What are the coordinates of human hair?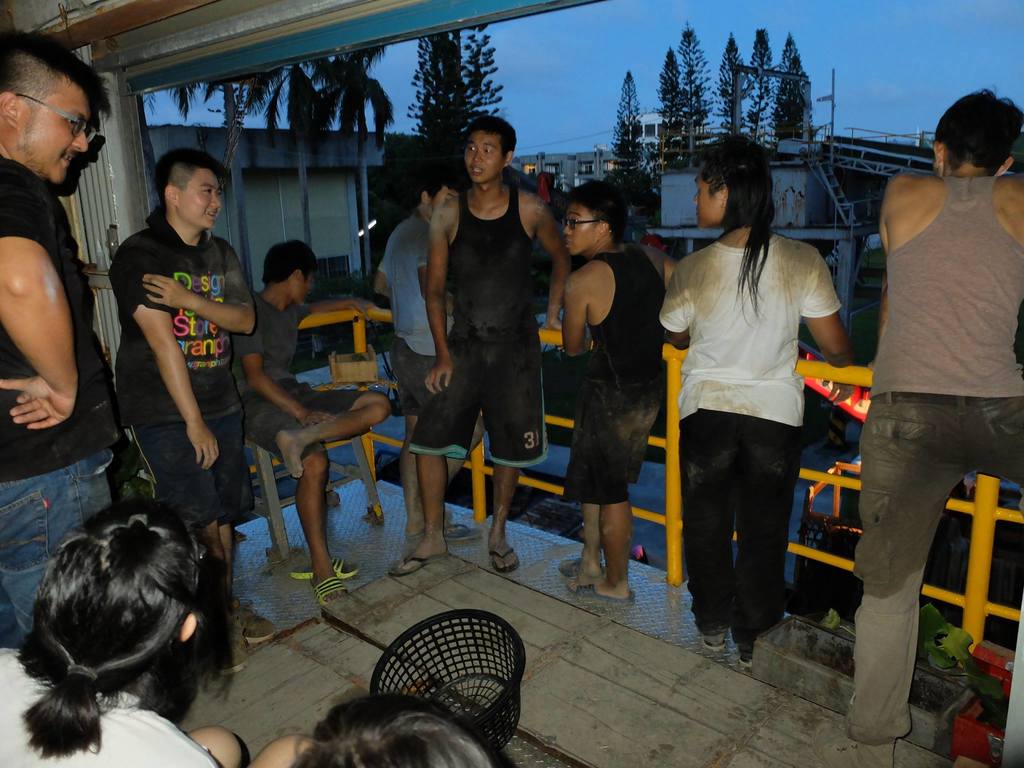
[x1=15, y1=488, x2=200, y2=755].
